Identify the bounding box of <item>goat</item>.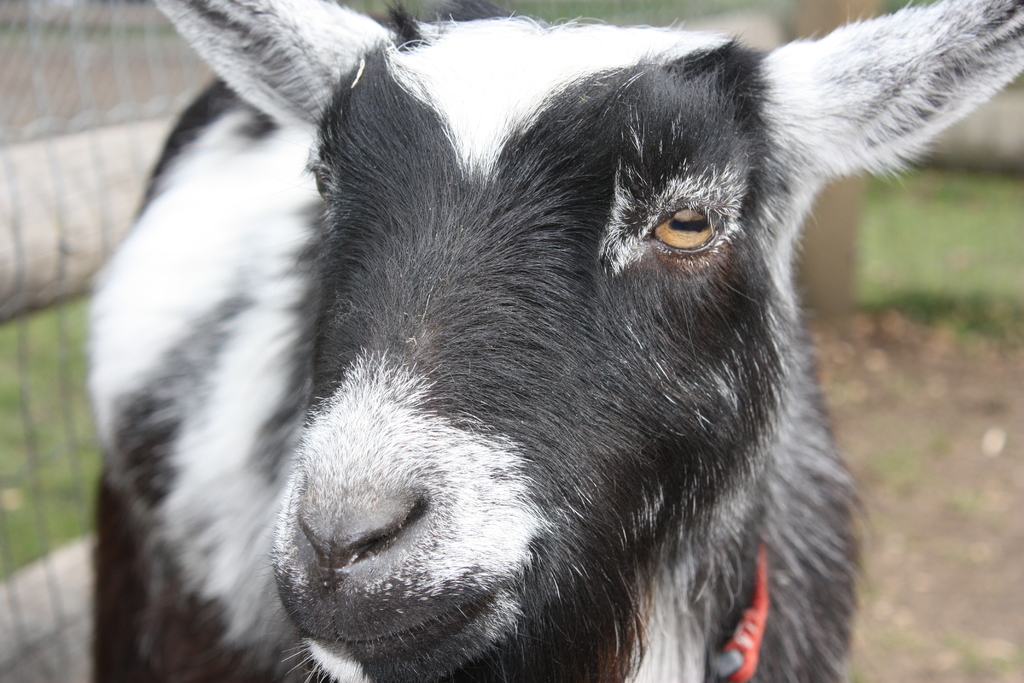
{"left": 33, "top": 0, "right": 1009, "bottom": 682}.
